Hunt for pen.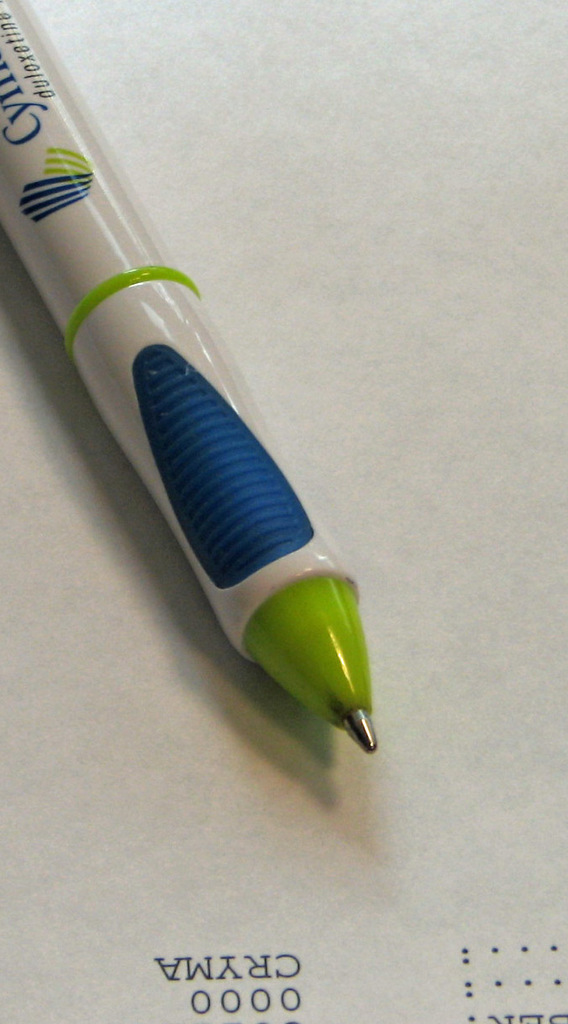
Hunted down at region(0, 0, 376, 750).
